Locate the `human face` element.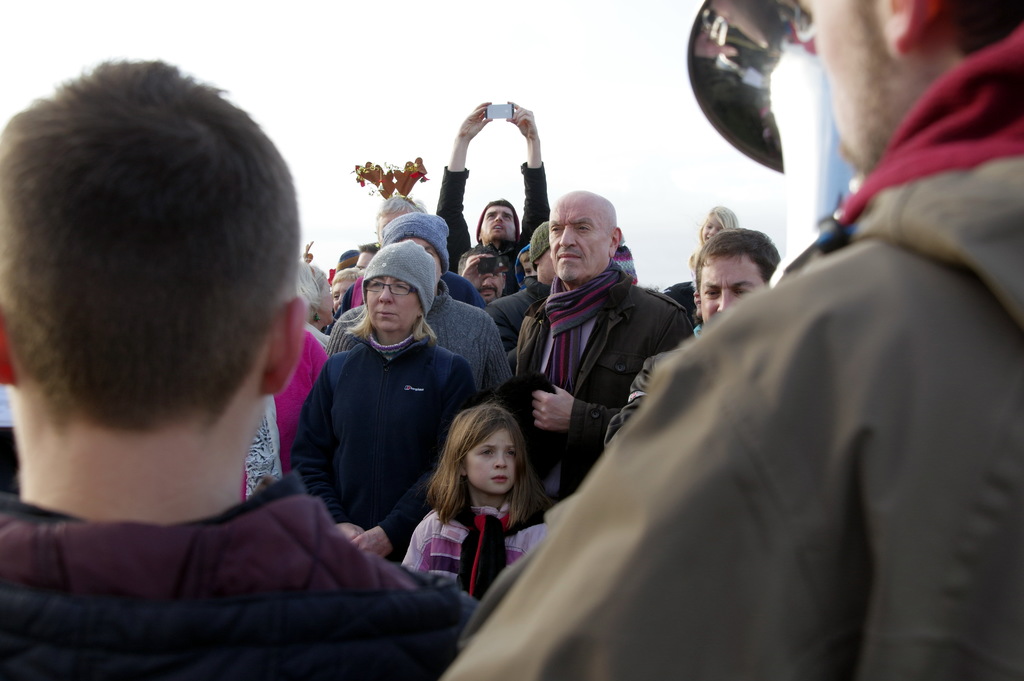
Element bbox: pyautogui.locateOnScreen(332, 279, 355, 311).
